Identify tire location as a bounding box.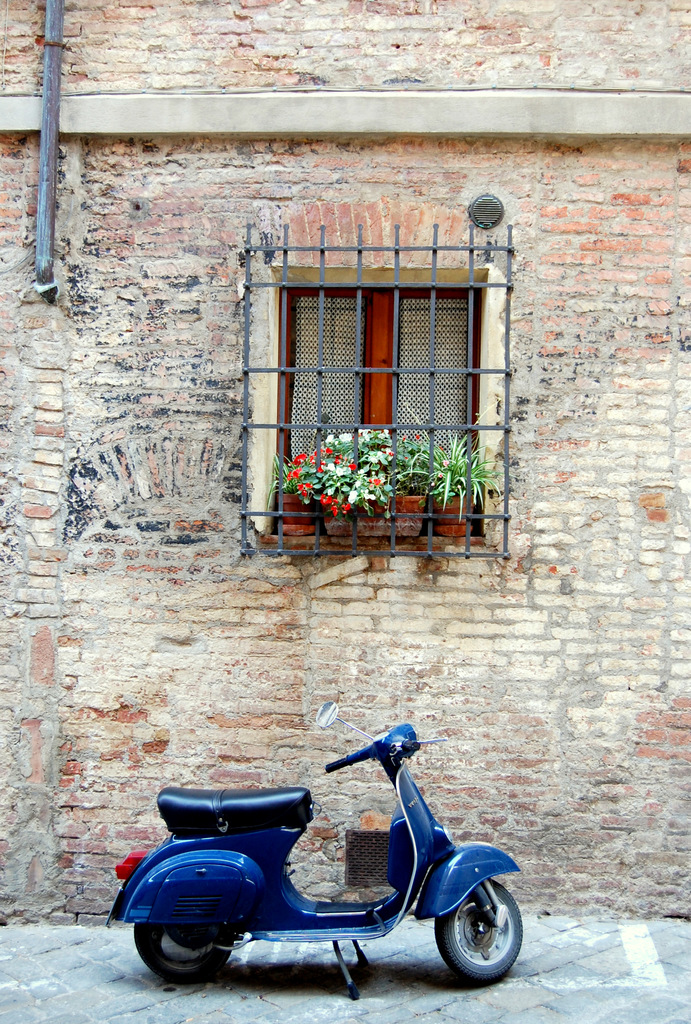
select_region(134, 924, 229, 980).
